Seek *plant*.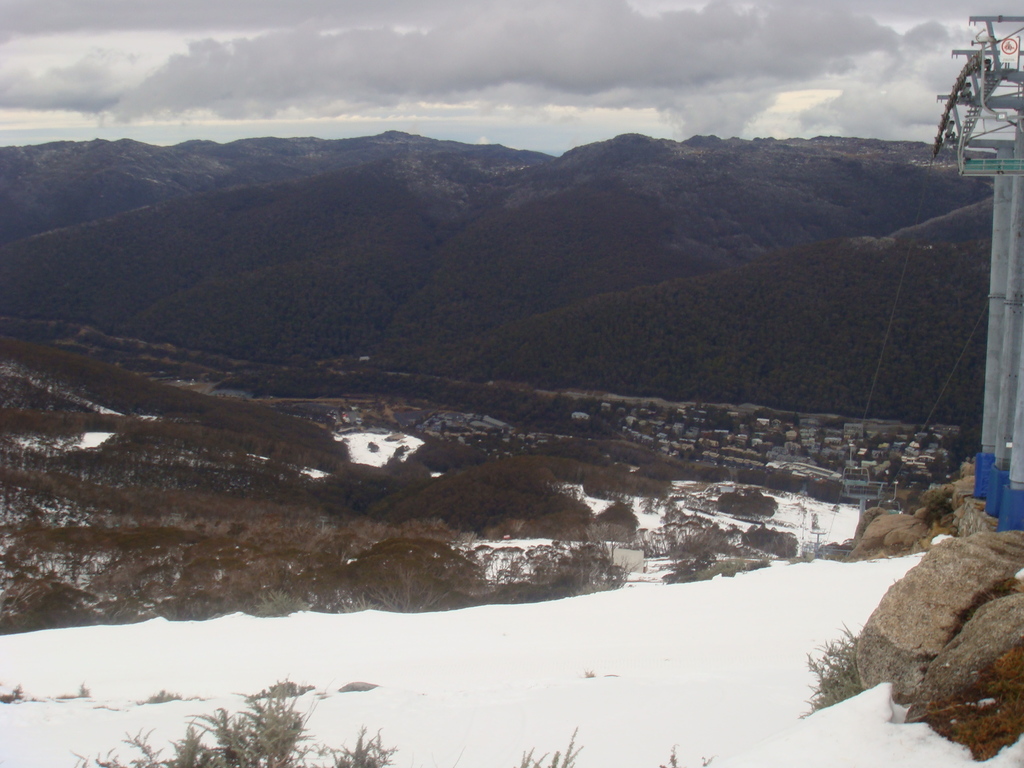
Rect(367, 567, 444, 618).
